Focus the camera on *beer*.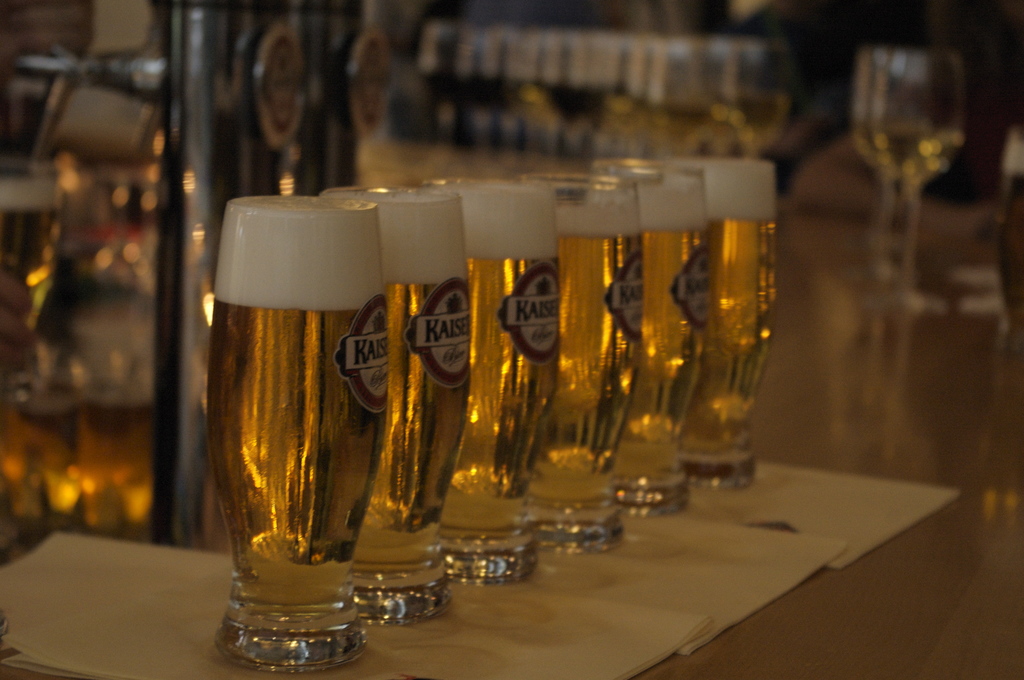
Focus region: [212,194,376,679].
